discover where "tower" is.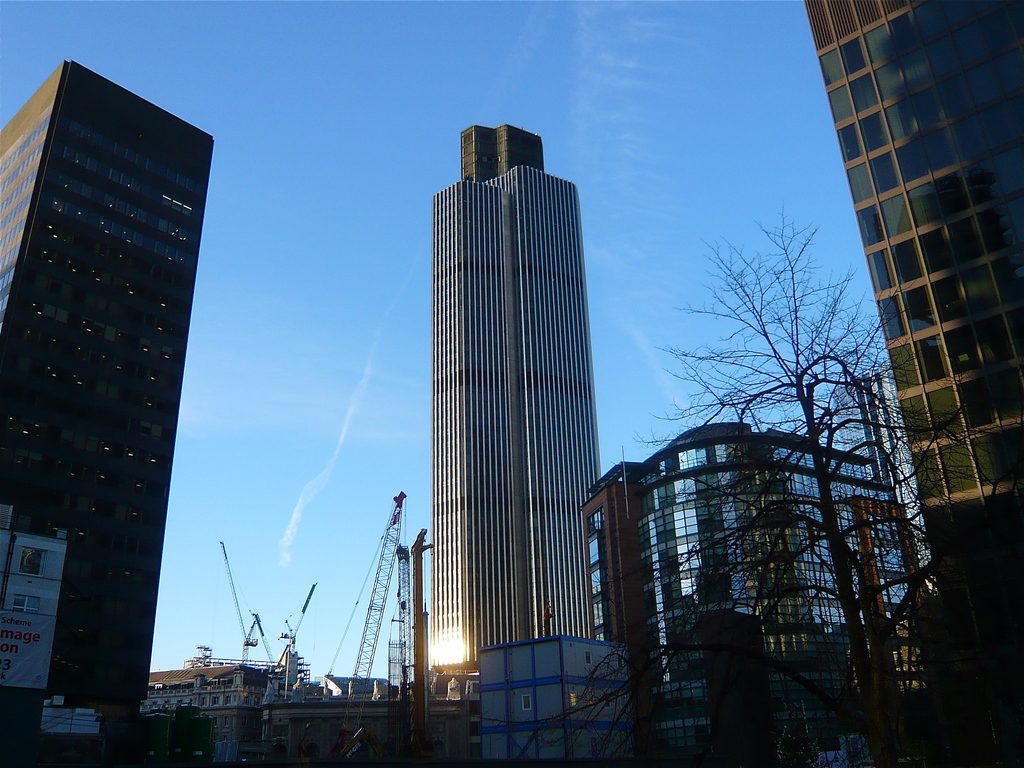
Discovered at (338, 507, 413, 695).
